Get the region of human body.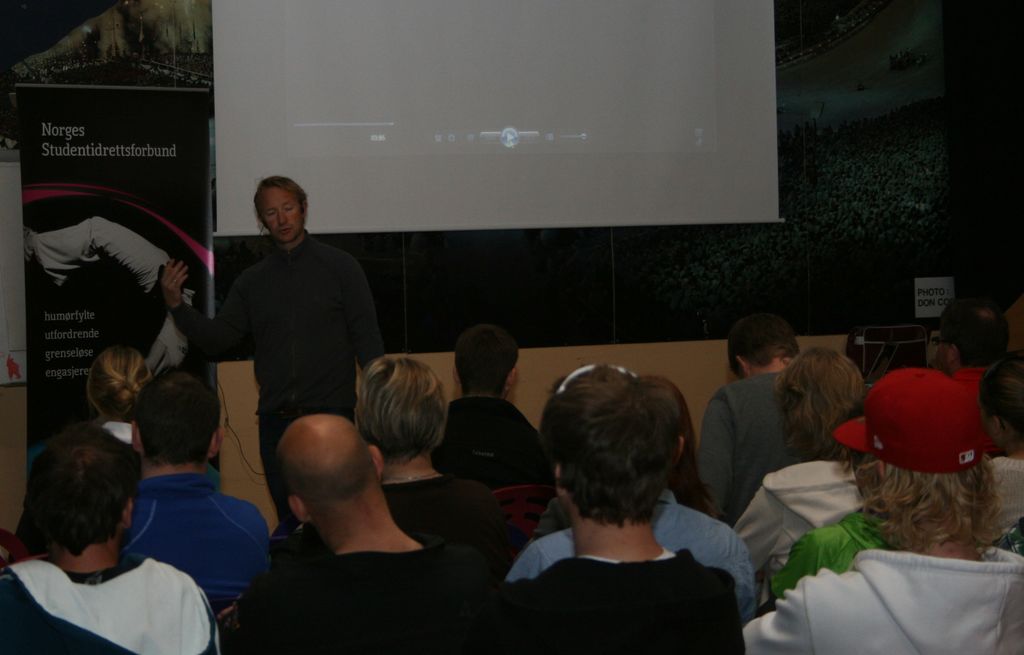
bbox=(693, 303, 803, 537).
